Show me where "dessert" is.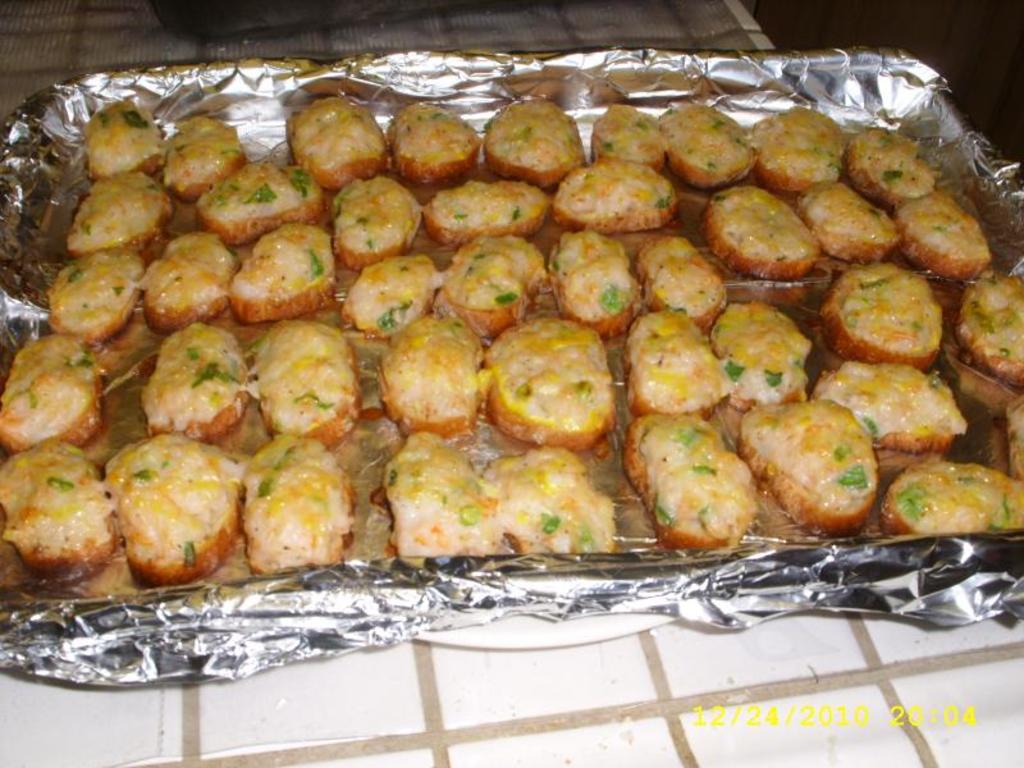
"dessert" is at Rect(145, 328, 243, 436).
